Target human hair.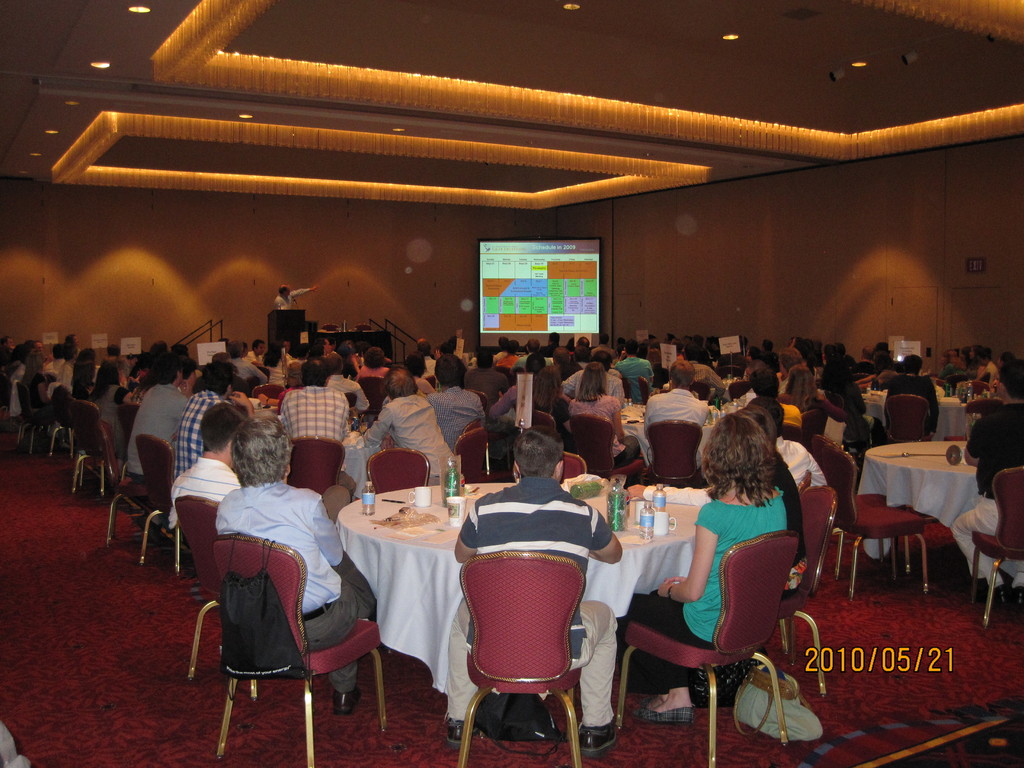
Target region: x1=570, y1=360, x2=606, y2=403.
